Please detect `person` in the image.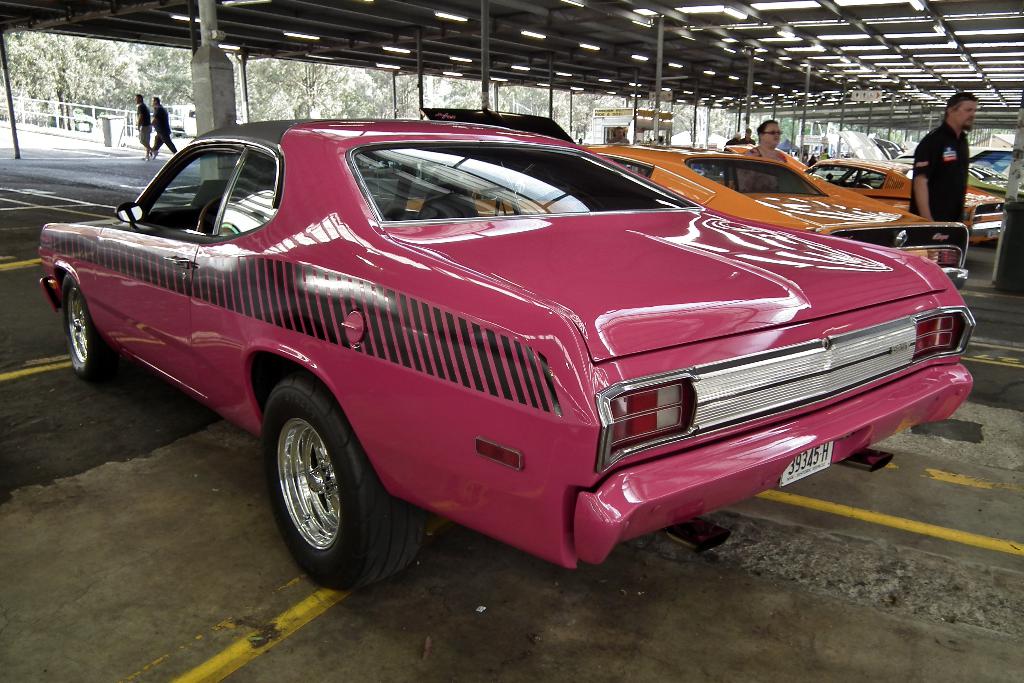
{"x1": 731, "y1": 121, "x2": 786, "y2": 196}.
